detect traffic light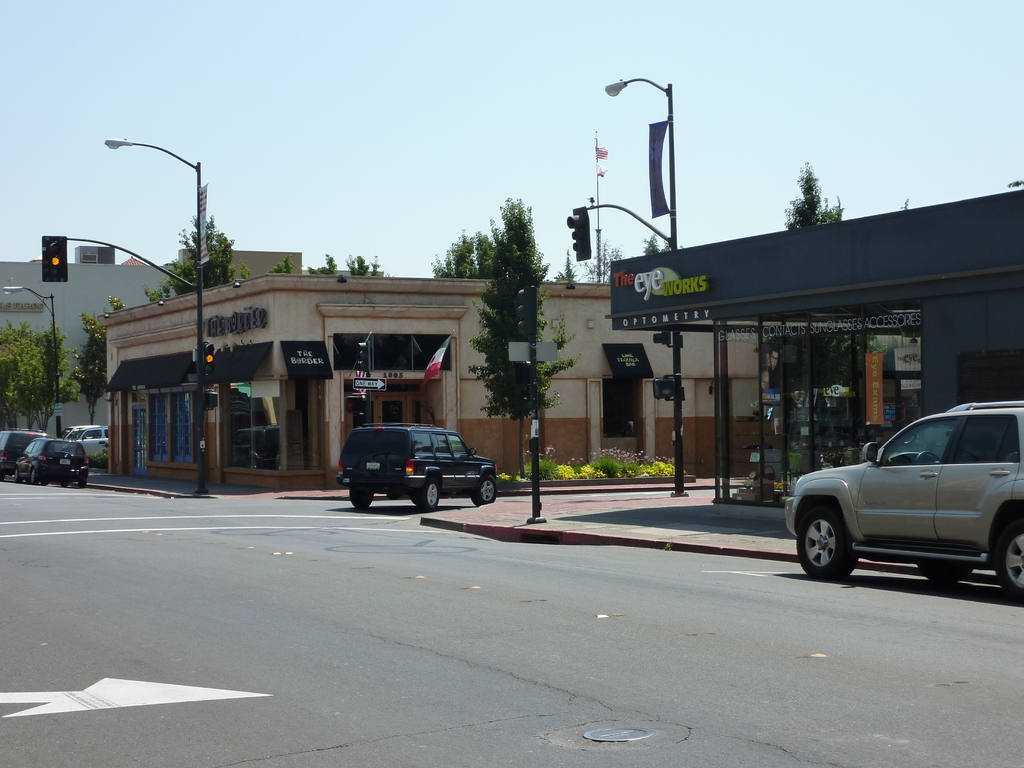
detection(205, 392, 218, 412)
